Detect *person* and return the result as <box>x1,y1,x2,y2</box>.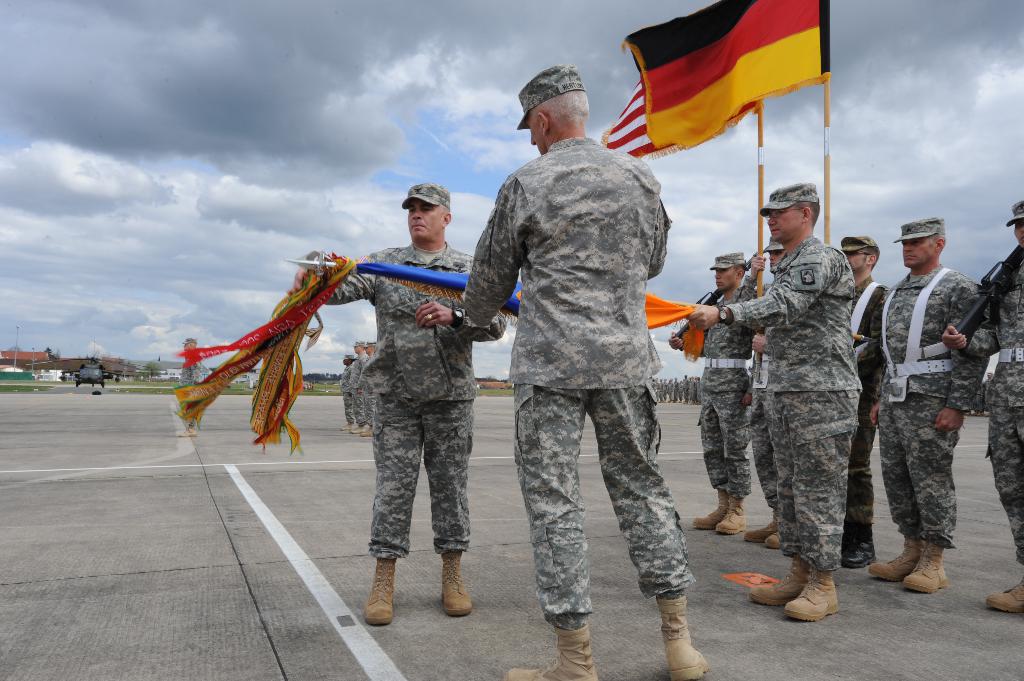
<box>883,216,986,599</box>.
